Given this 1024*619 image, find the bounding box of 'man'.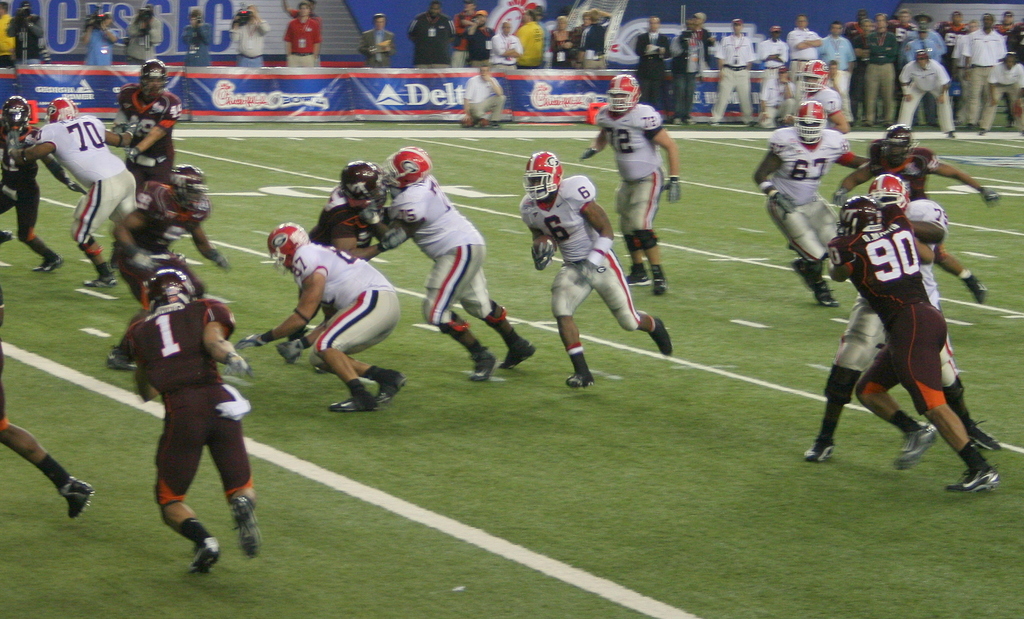
bbox(127, 0, 165, 63).
